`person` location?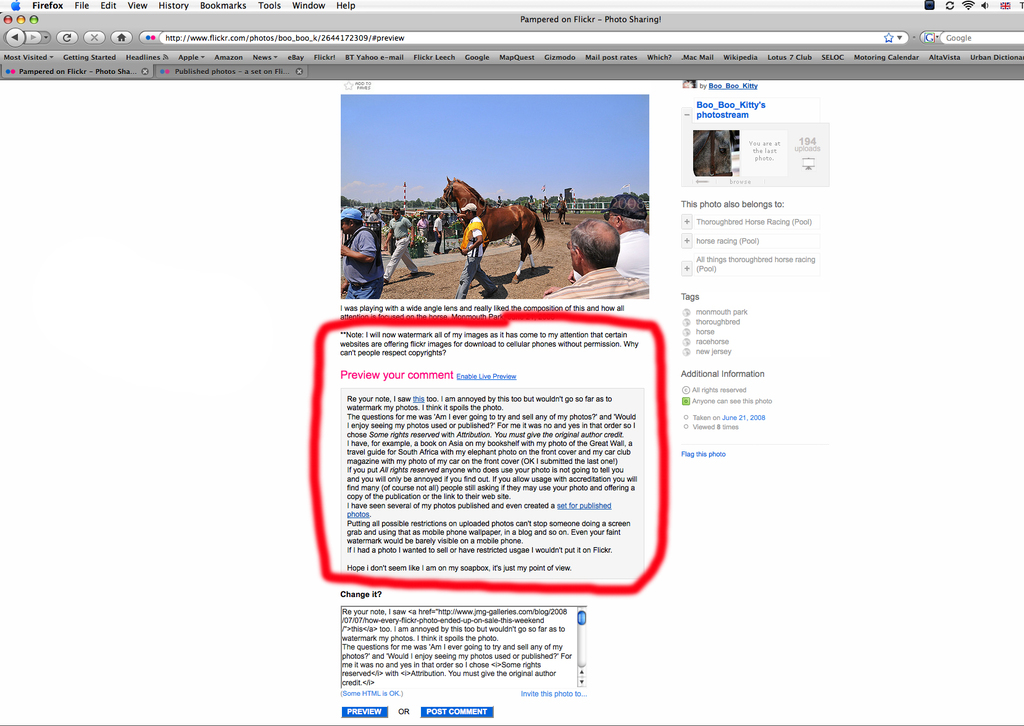
<region>541, 216, 647, 302</region>
